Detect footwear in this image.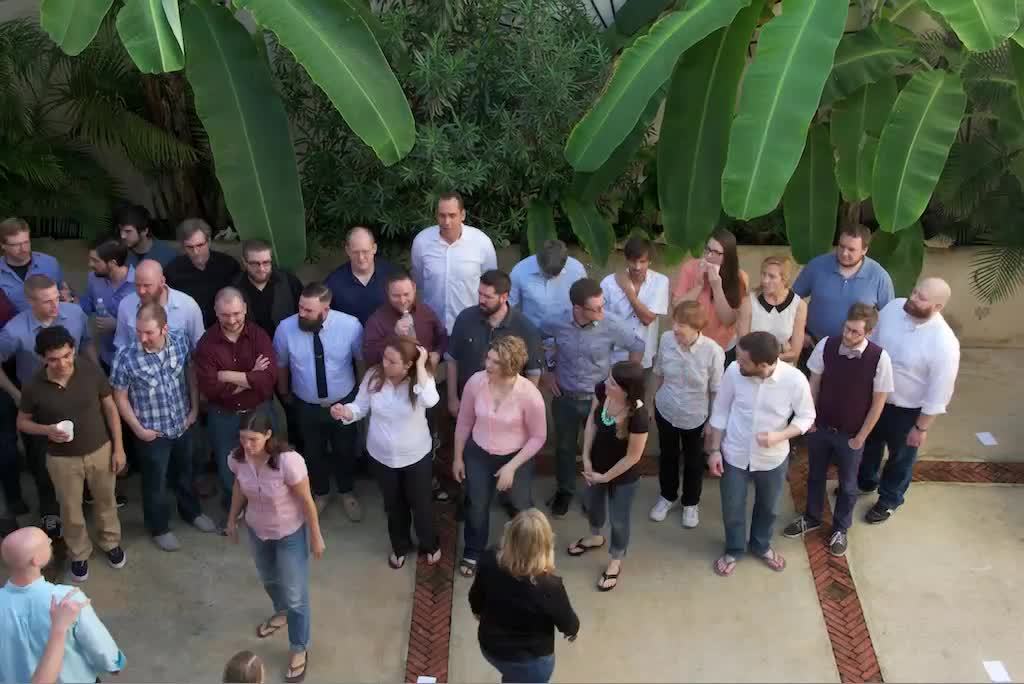
Detection: [x1=149, y1=532, x2=182, y2=555].
